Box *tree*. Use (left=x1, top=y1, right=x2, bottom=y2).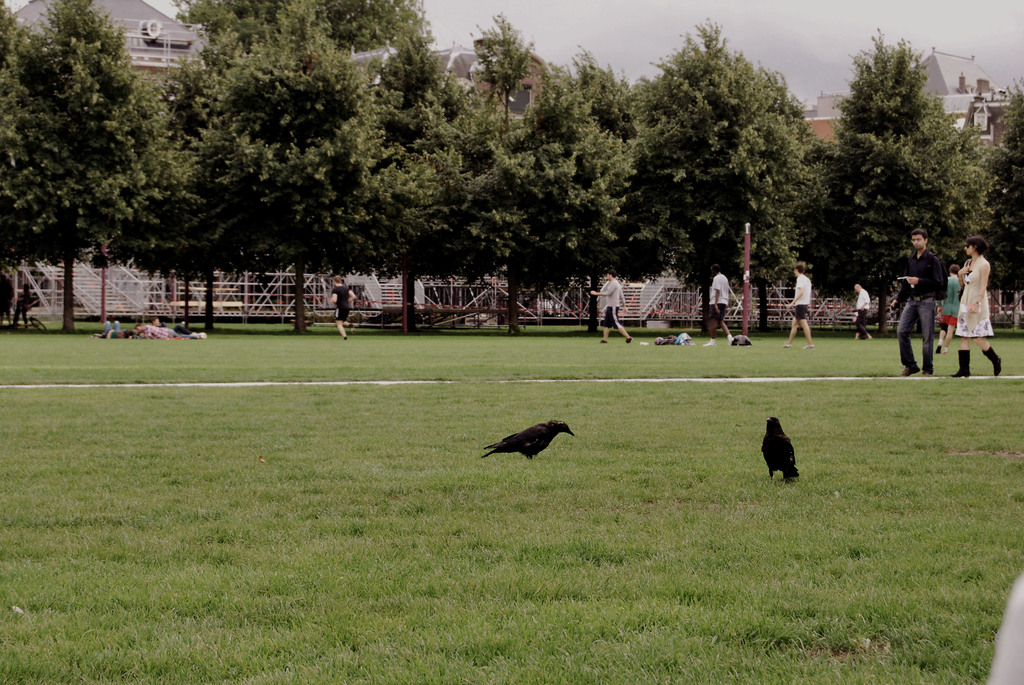
(left=799, top=22, right=993, bottom=336).
